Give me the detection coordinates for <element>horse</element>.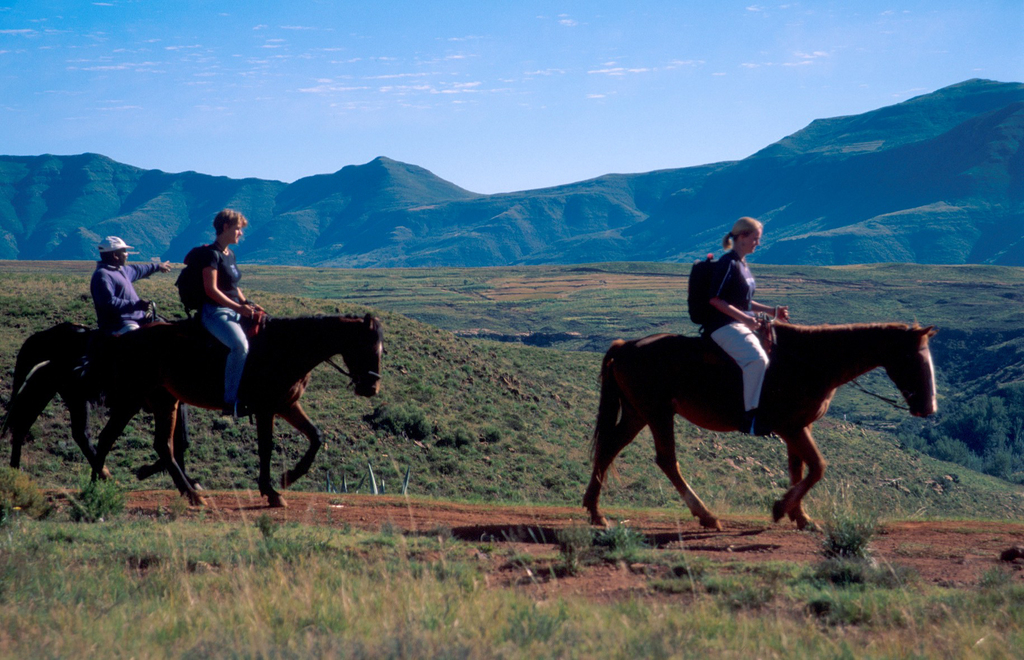
Rect(92, 313, 386, 508).
